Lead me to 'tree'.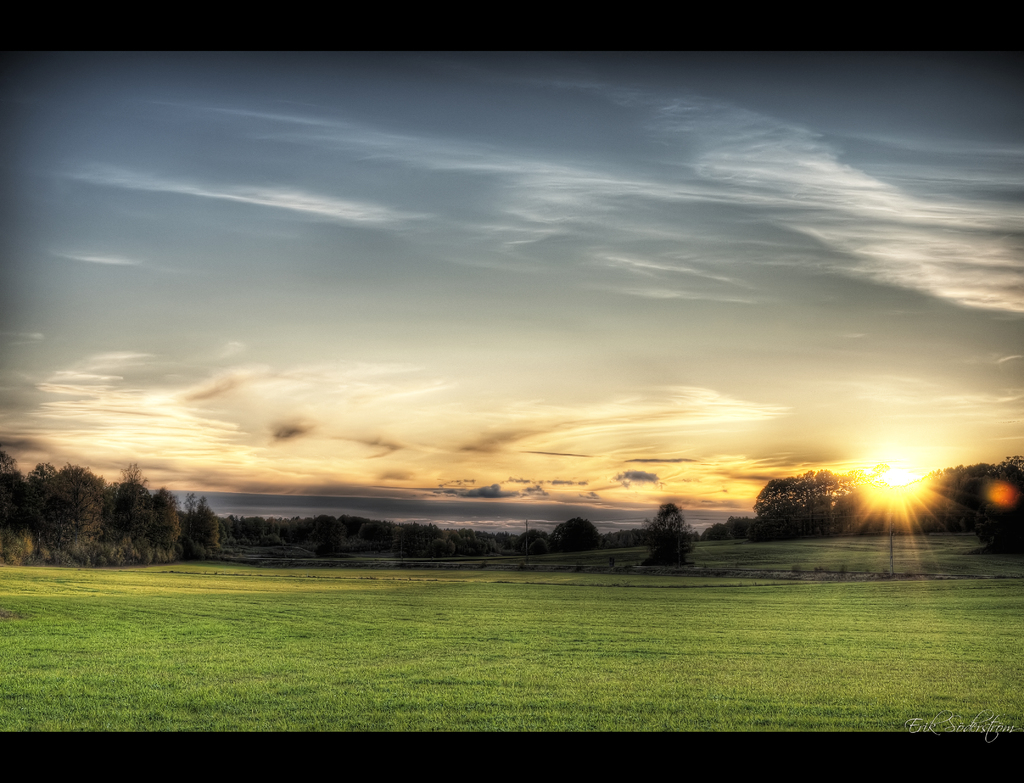
Lead to locate(318, 512, 340, 552).
